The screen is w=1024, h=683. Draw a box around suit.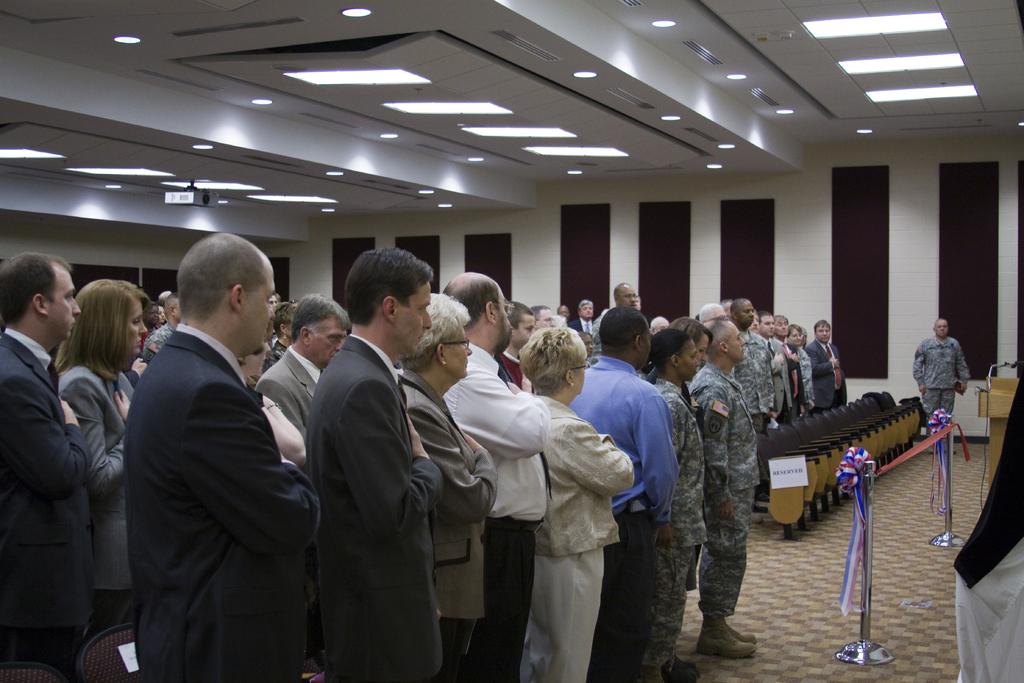
<region>122, 324, 325, 682</region>.
